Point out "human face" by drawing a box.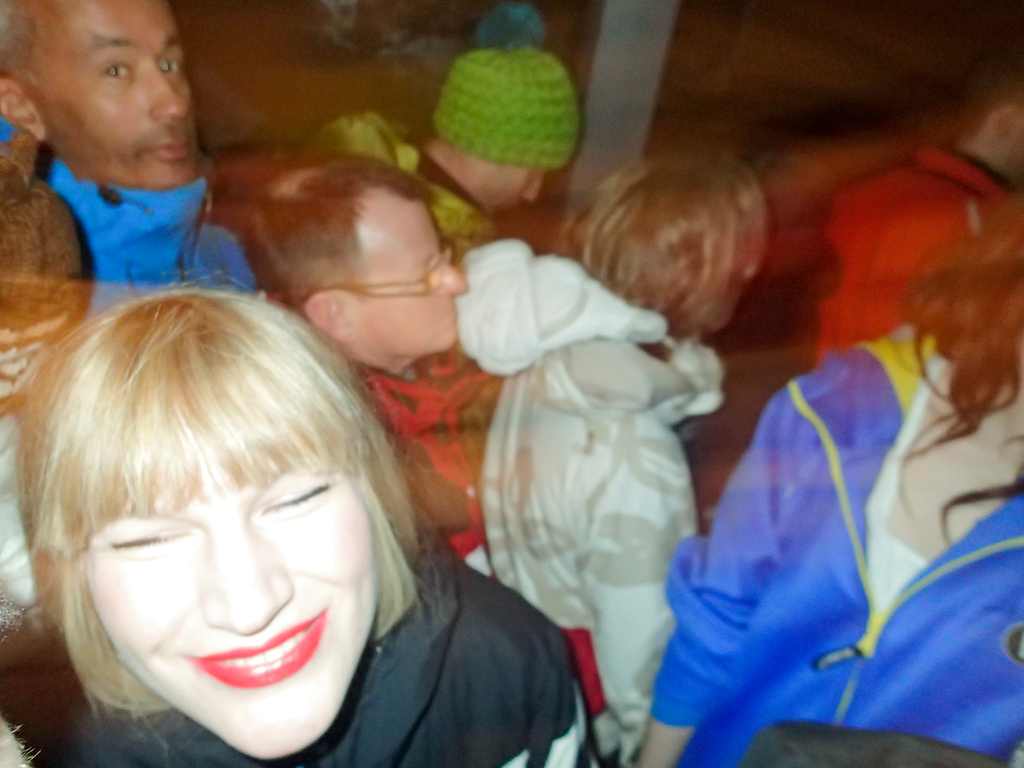
(left=81, top=475, right=374, bottom=764).
